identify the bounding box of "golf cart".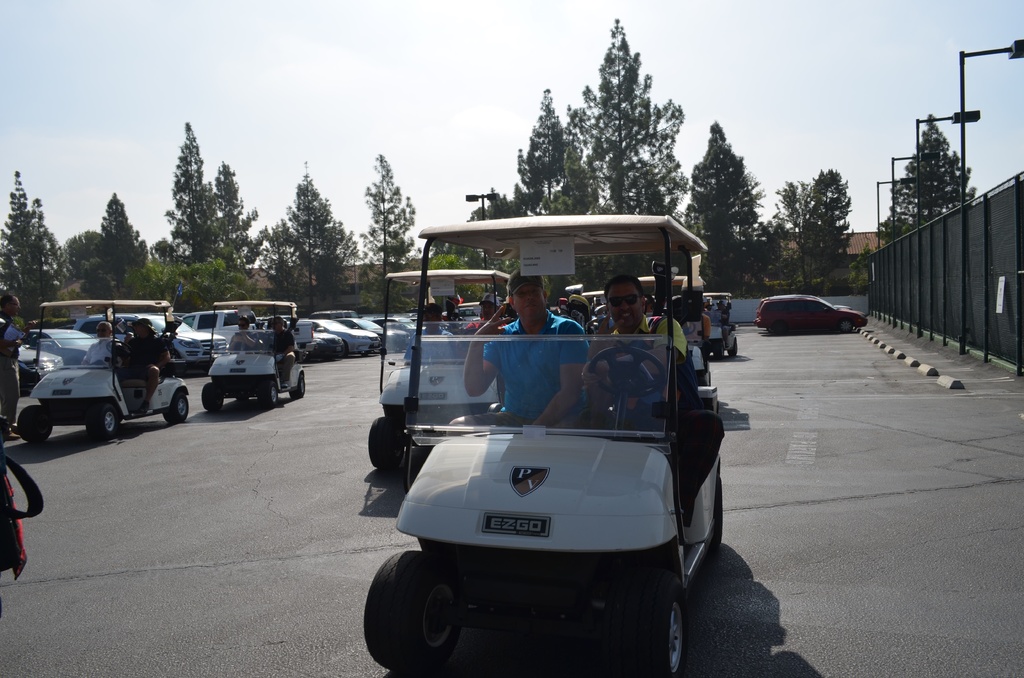
(left=636, top=274, right=712, bottom=386).
